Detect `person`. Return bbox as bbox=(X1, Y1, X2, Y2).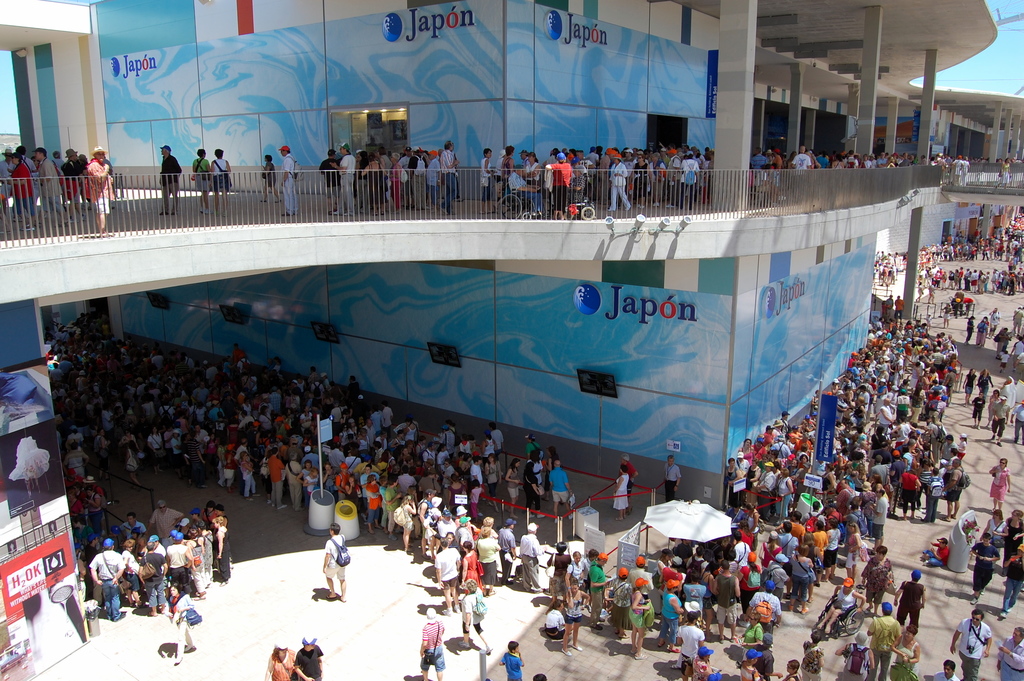
bbox=(1002, 541, 1023, 616).
